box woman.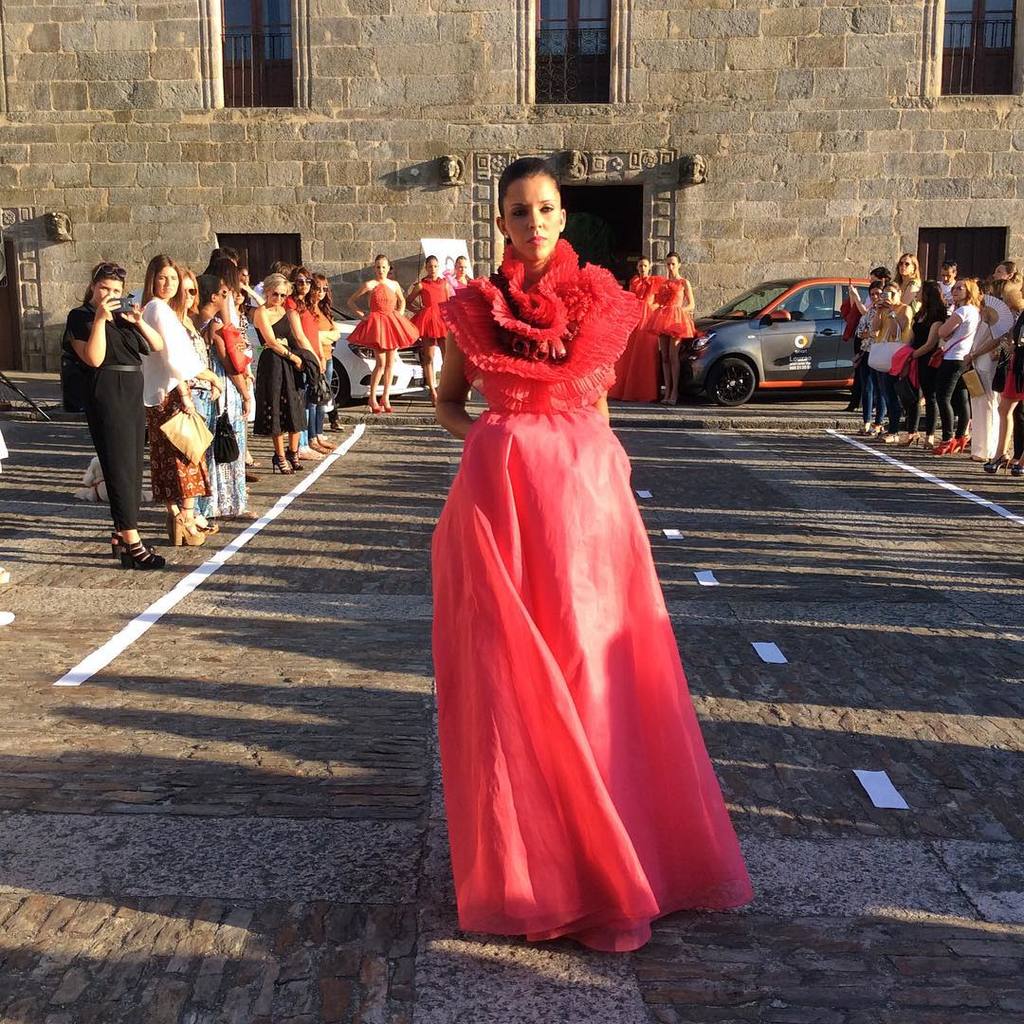
[x1=883, y1=247, x2=925, y2=299].
